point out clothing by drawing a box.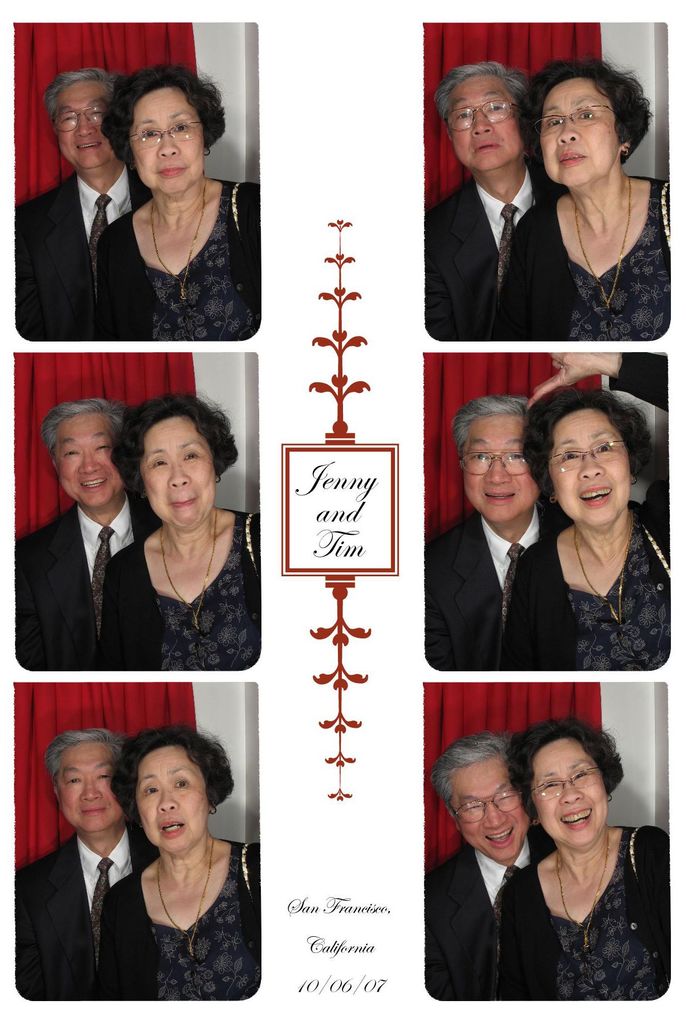
<bbox>3, 503, 153, 668</bbox>.
